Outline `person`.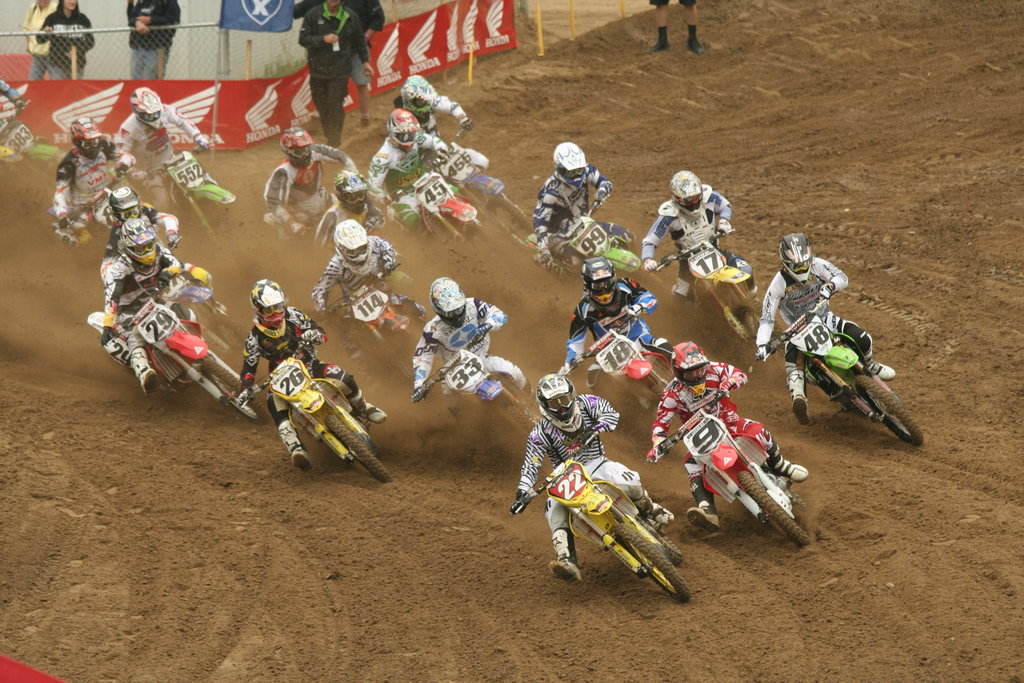
Outline: (left=51, top=114, right=136, bottom=247).
